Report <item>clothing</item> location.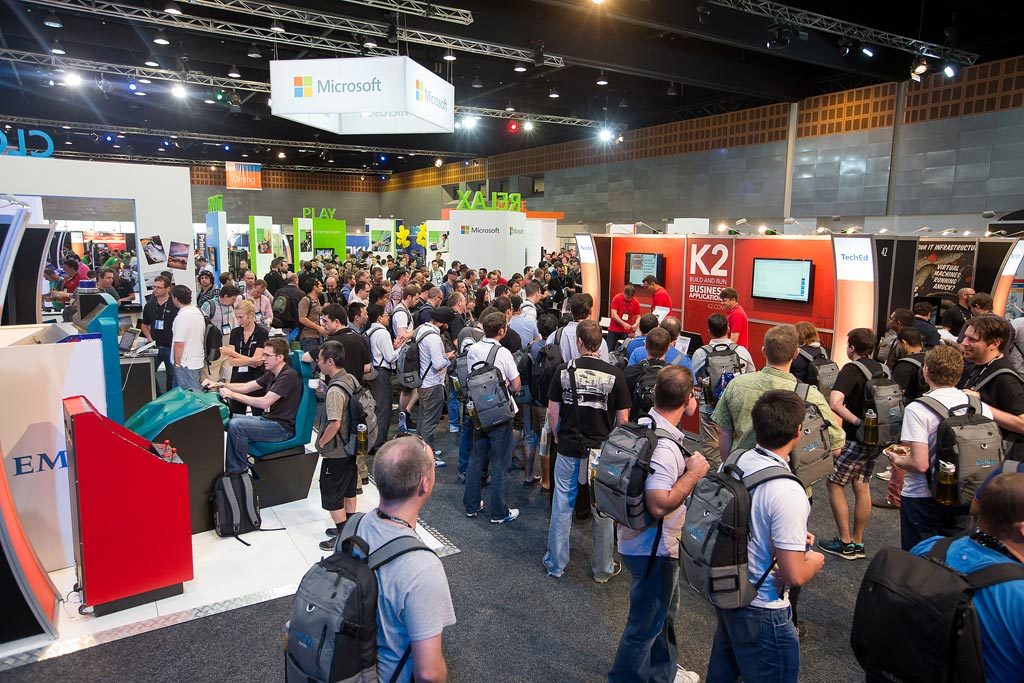
Report: {"left": 47, "top": 274, "right": 67, "bottom": 309}.
